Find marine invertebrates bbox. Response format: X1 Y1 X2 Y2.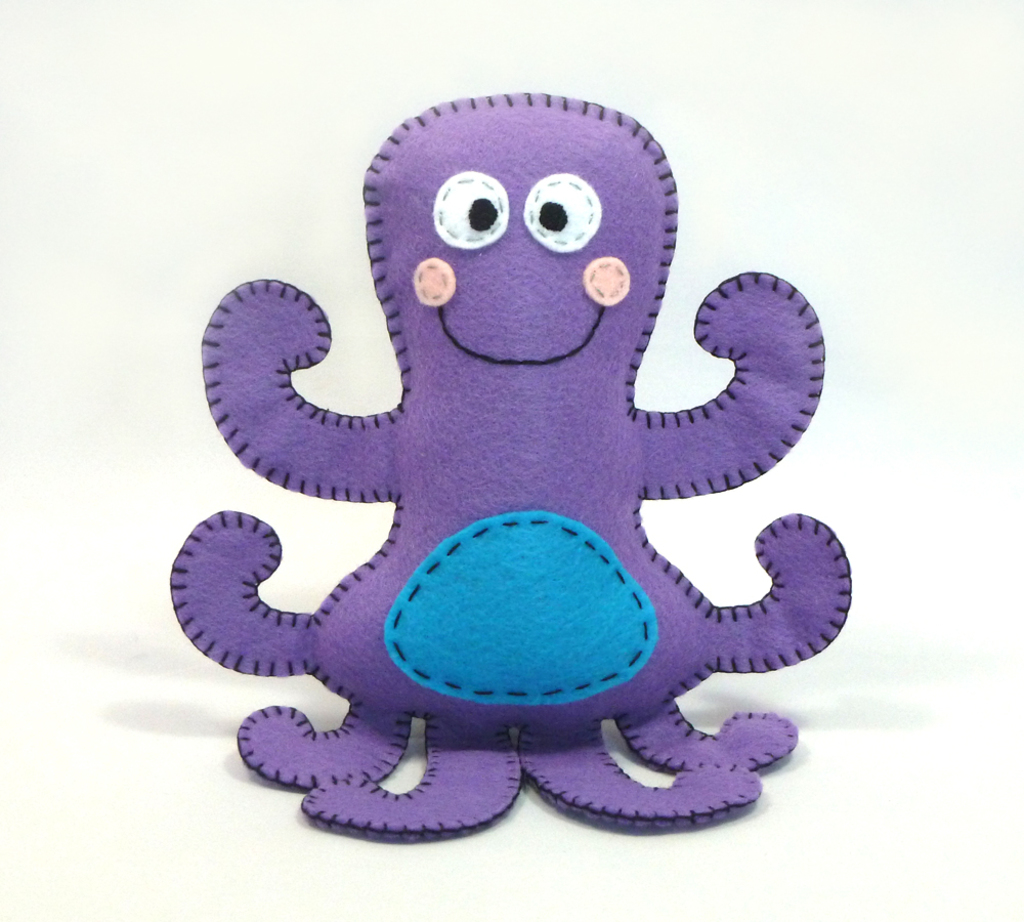
166 86 854 845.
